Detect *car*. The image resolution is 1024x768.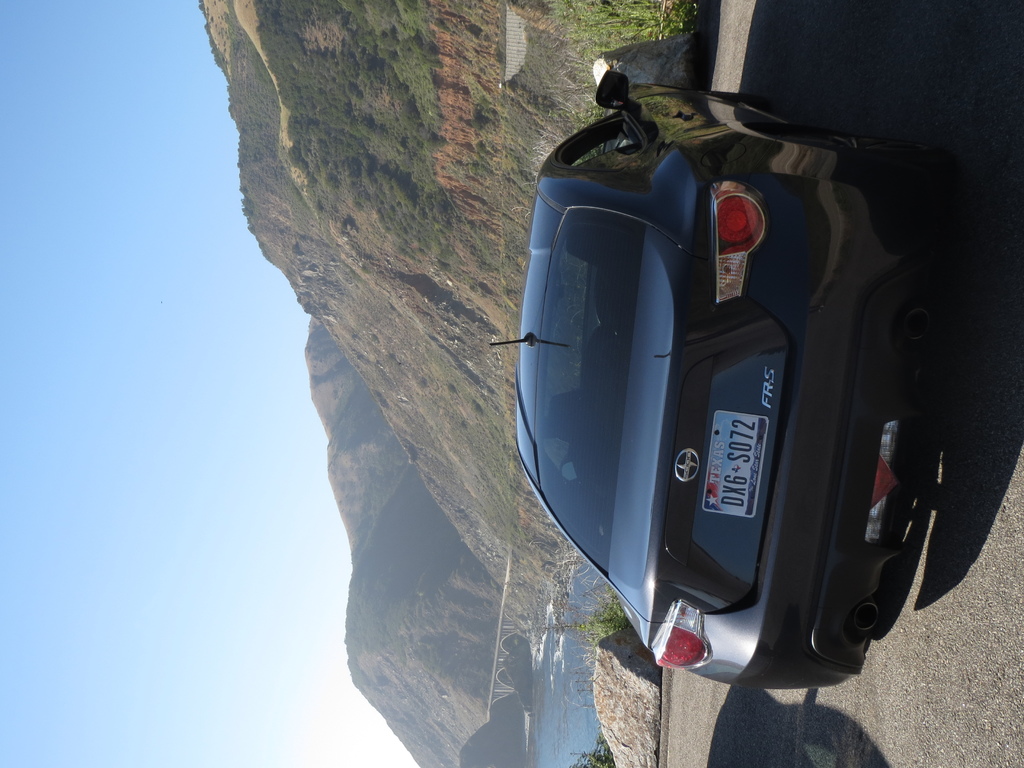
left=490, top=69, right=949, bottom=701.
